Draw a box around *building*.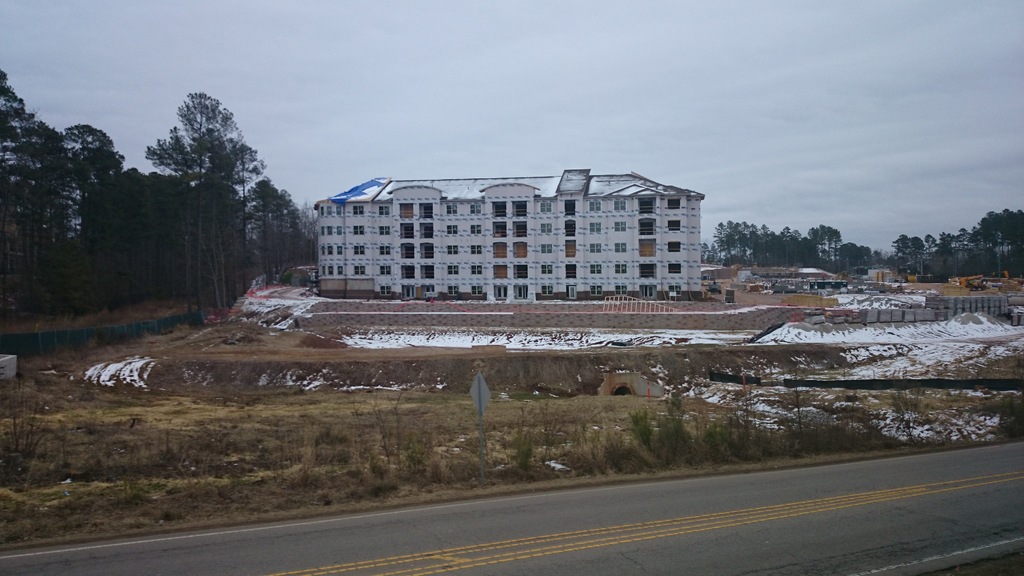
detection(312, 164, 702, 298).
